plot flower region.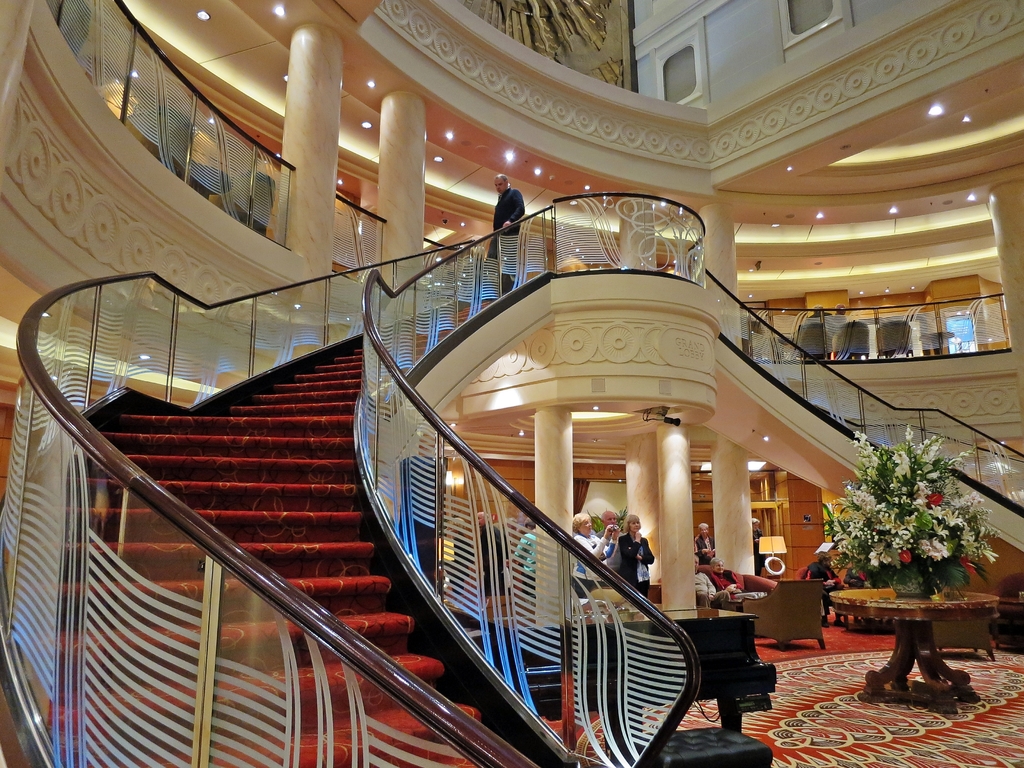
Plotted at select_region(927, 506, 947, 519).
